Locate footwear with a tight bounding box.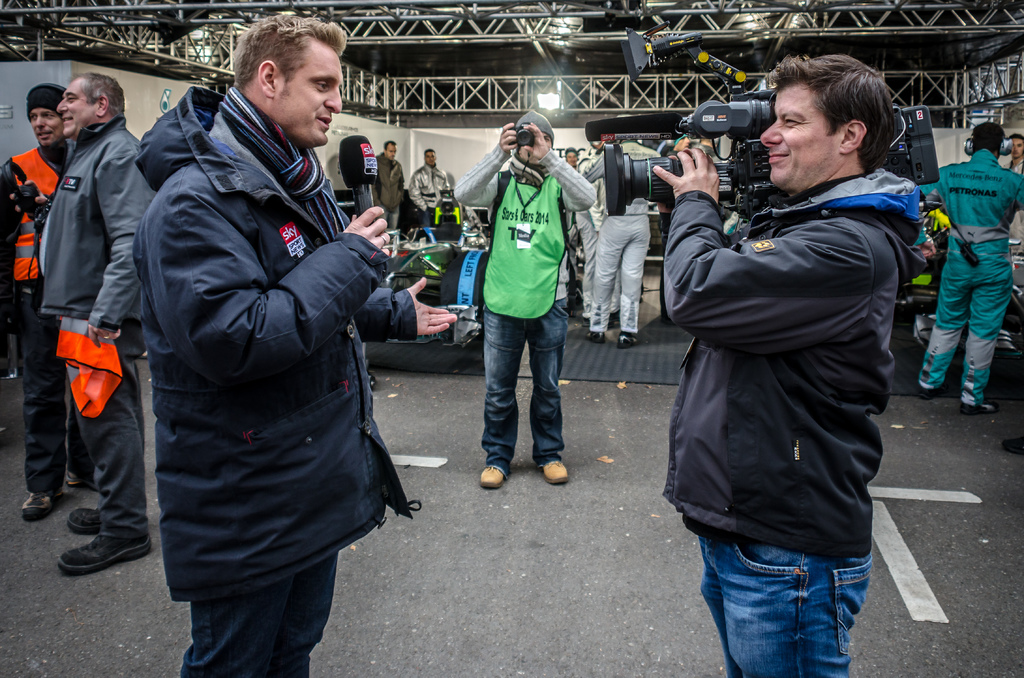
(619, 332, 636, 349).
